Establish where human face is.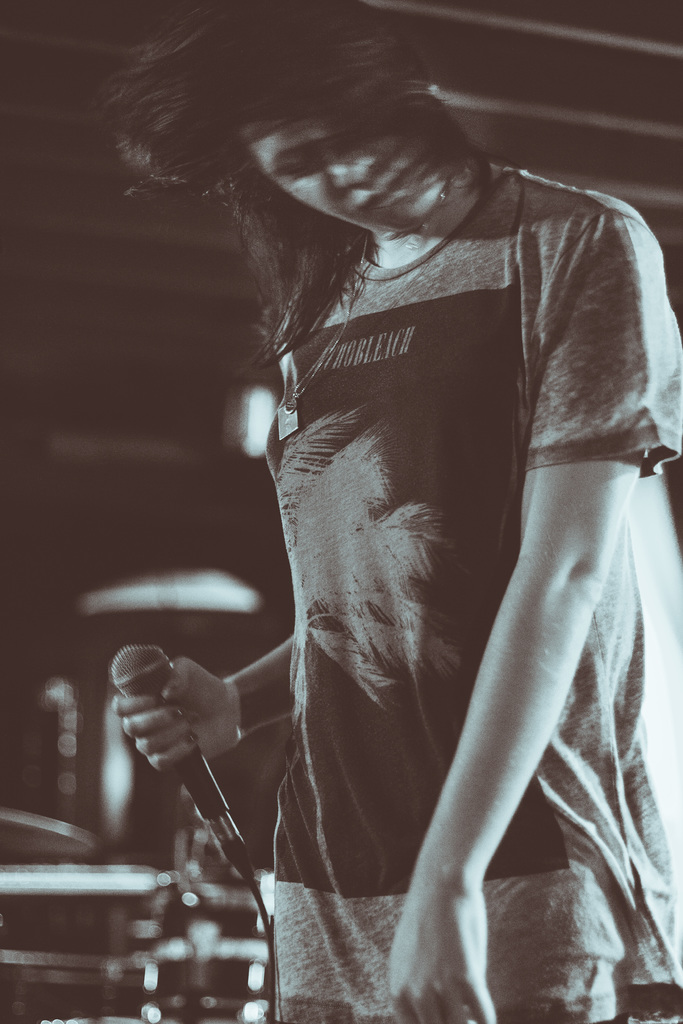
Established at rect(236, 77, 450, 243).
